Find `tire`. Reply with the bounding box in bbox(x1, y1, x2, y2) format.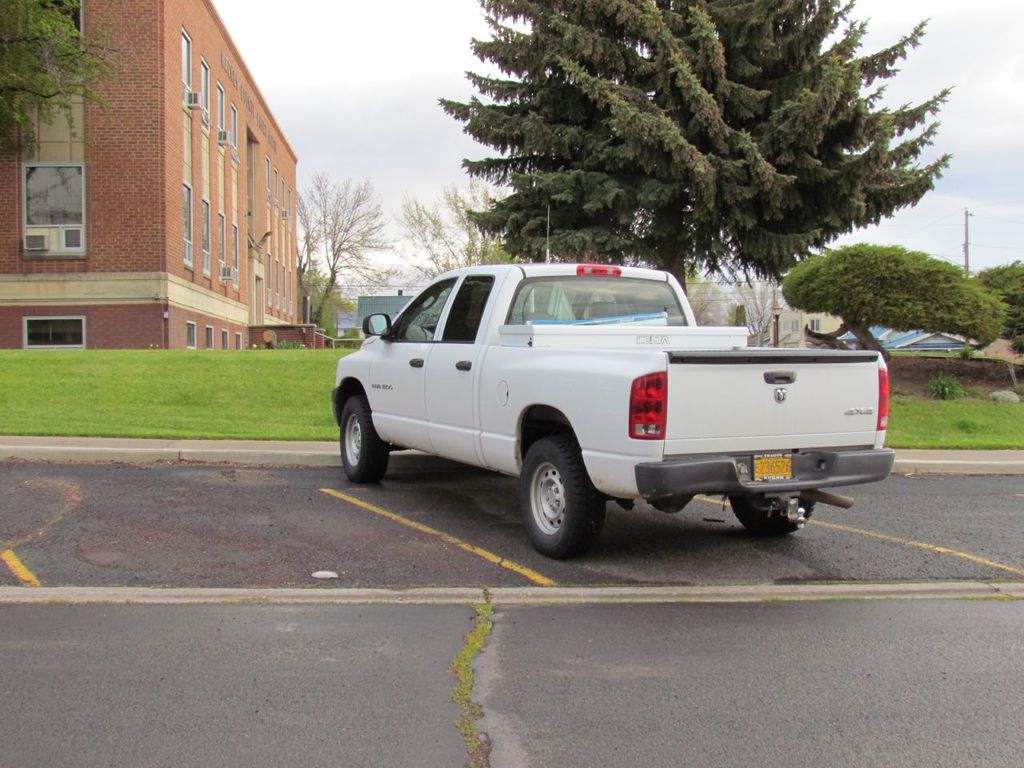
bbox(728, 489, 818, 534).
